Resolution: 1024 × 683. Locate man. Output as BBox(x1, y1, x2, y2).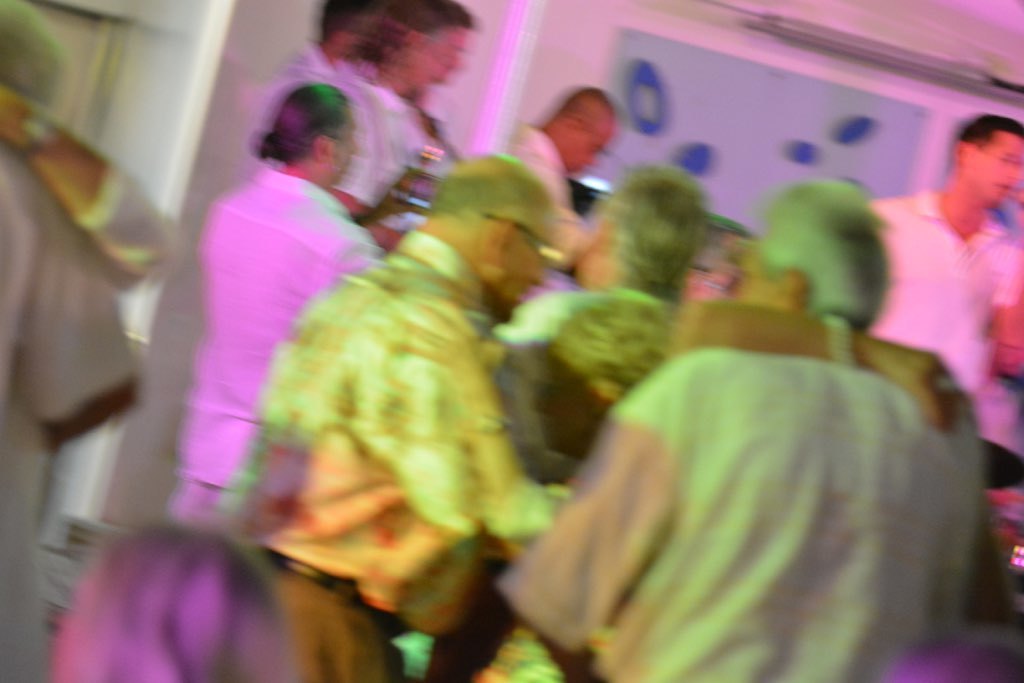
BBox(221, 151, 567, 682).
